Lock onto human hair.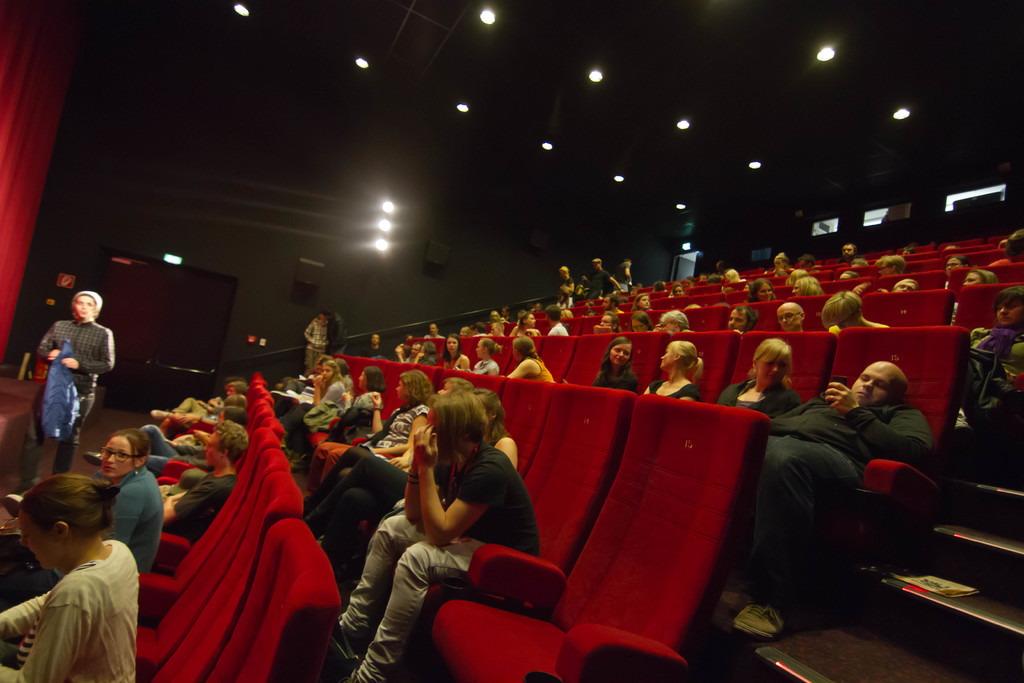
Locked: 543, 304, 562, 323.
